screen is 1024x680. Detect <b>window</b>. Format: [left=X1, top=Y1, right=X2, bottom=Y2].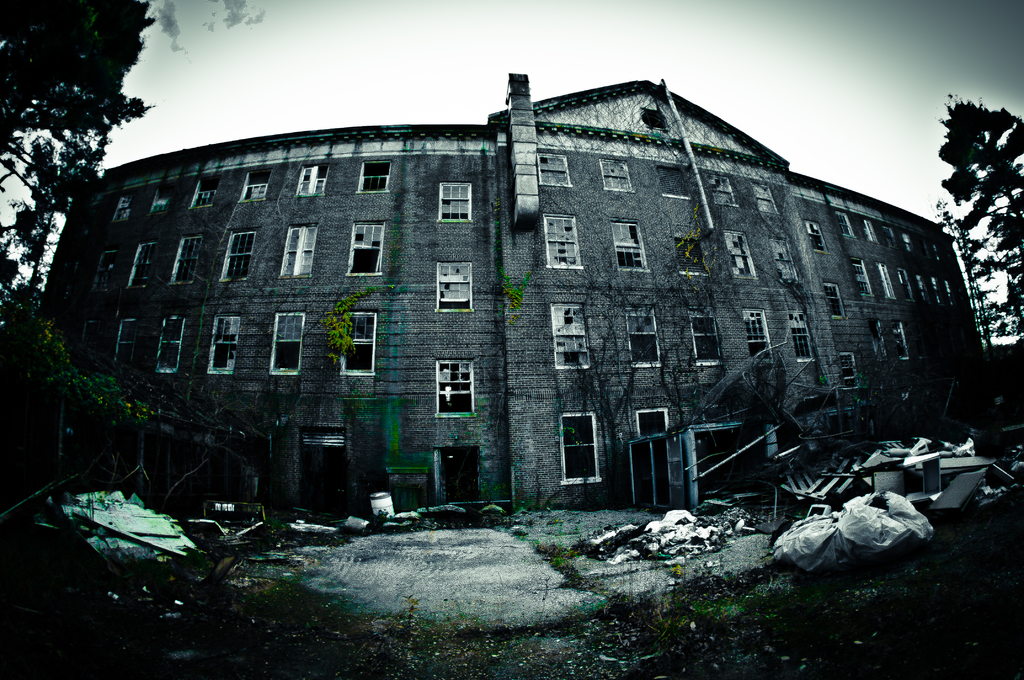
[left=724, top=232, right=754, bottom=279].
